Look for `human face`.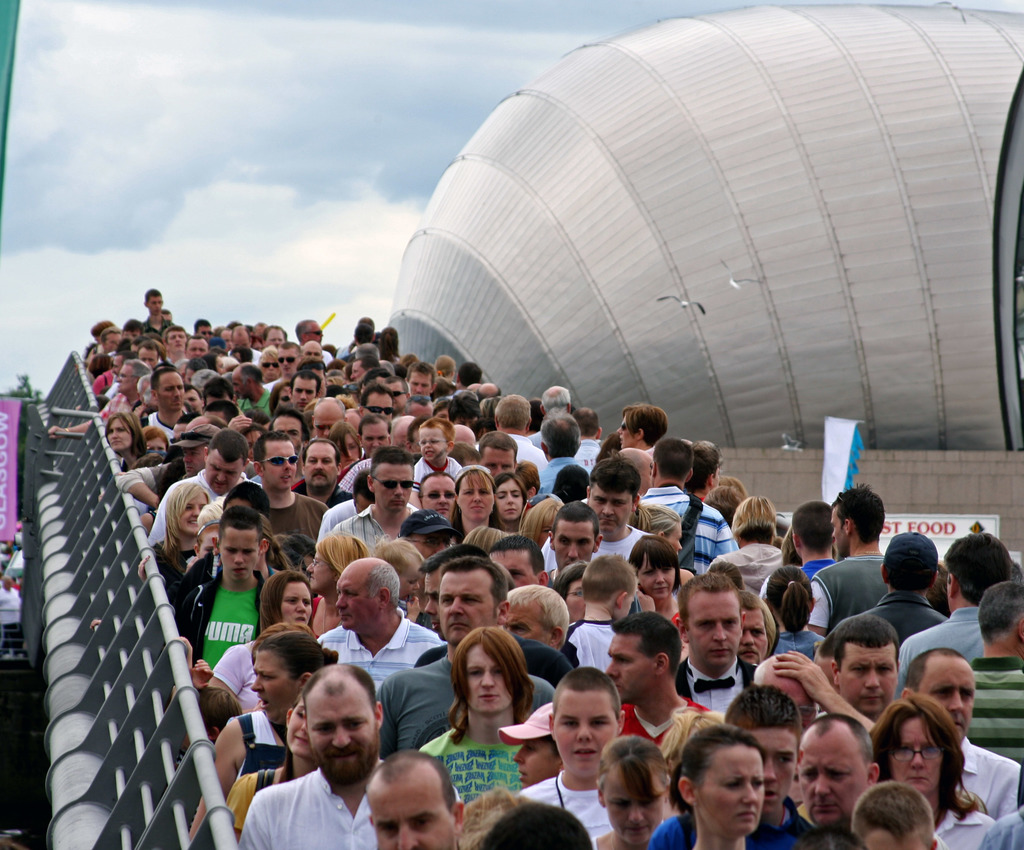
Found: BBox(349, 363, 364, 383).
